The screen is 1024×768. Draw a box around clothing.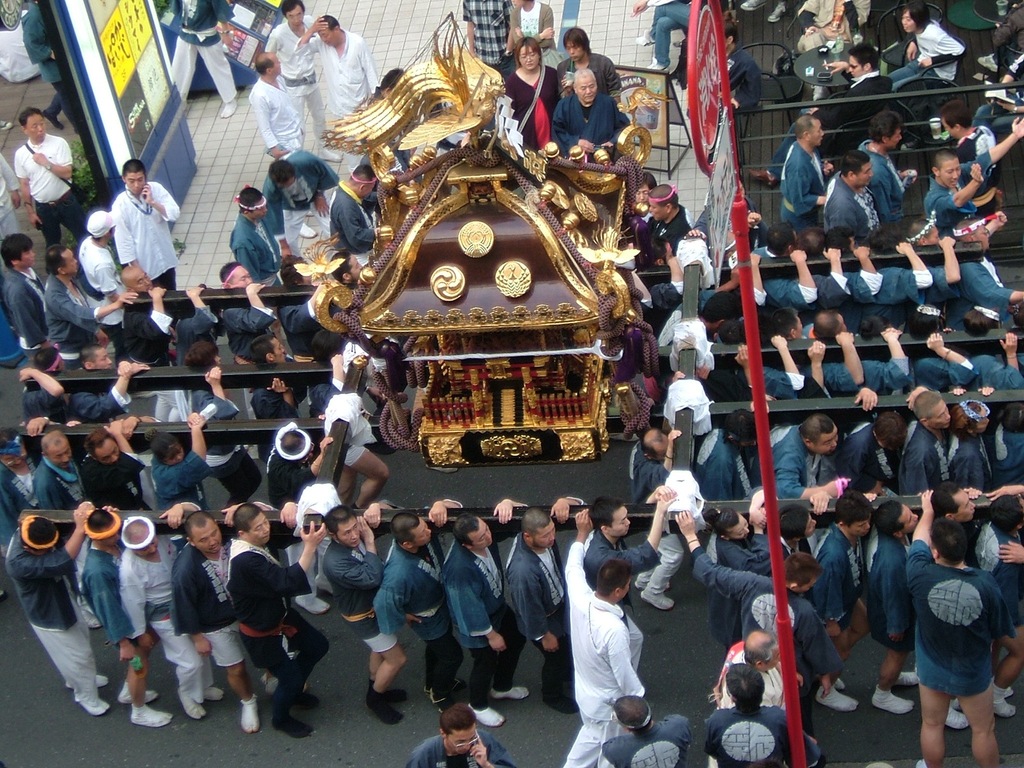
detection(781, 143, 829, 216).
